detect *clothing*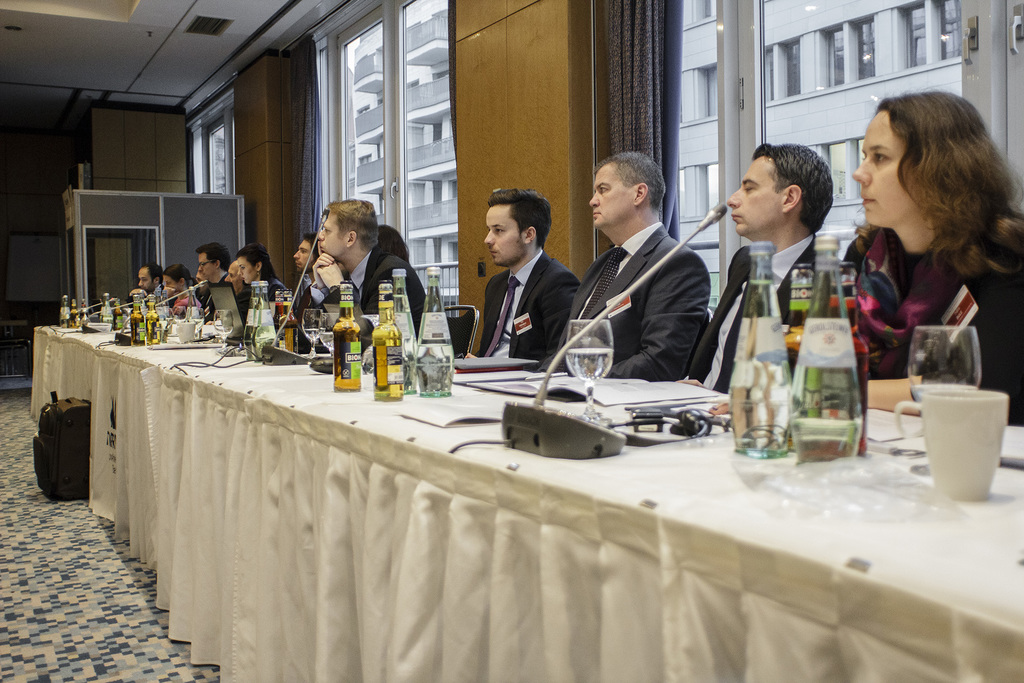
bbox(568, 218, 714, 385)
